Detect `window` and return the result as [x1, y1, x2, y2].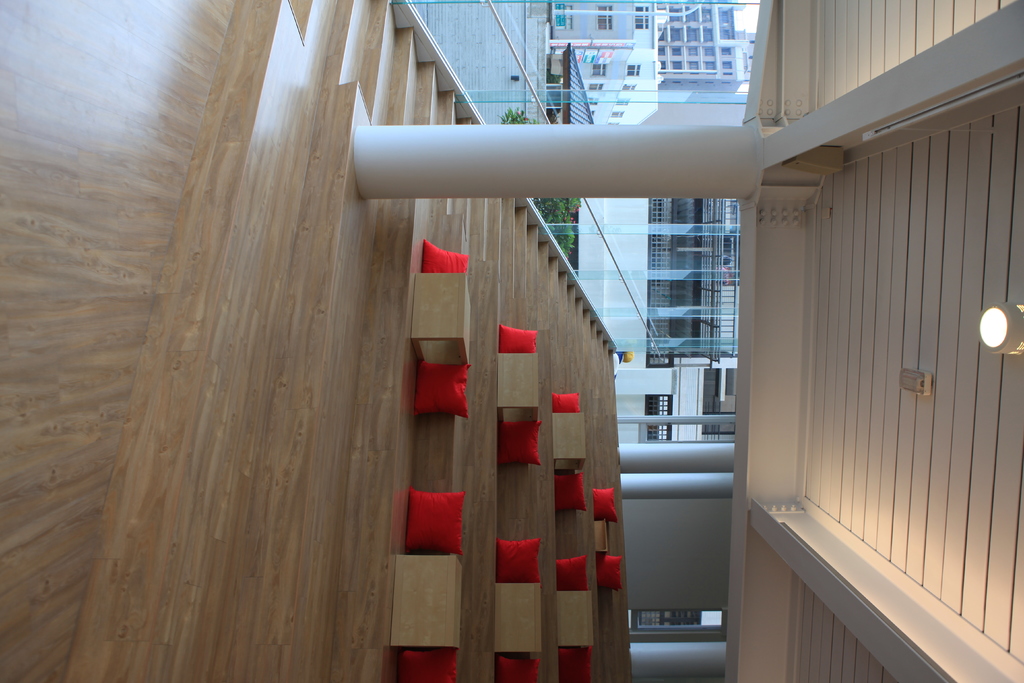
[623, 81, 636, 89].
